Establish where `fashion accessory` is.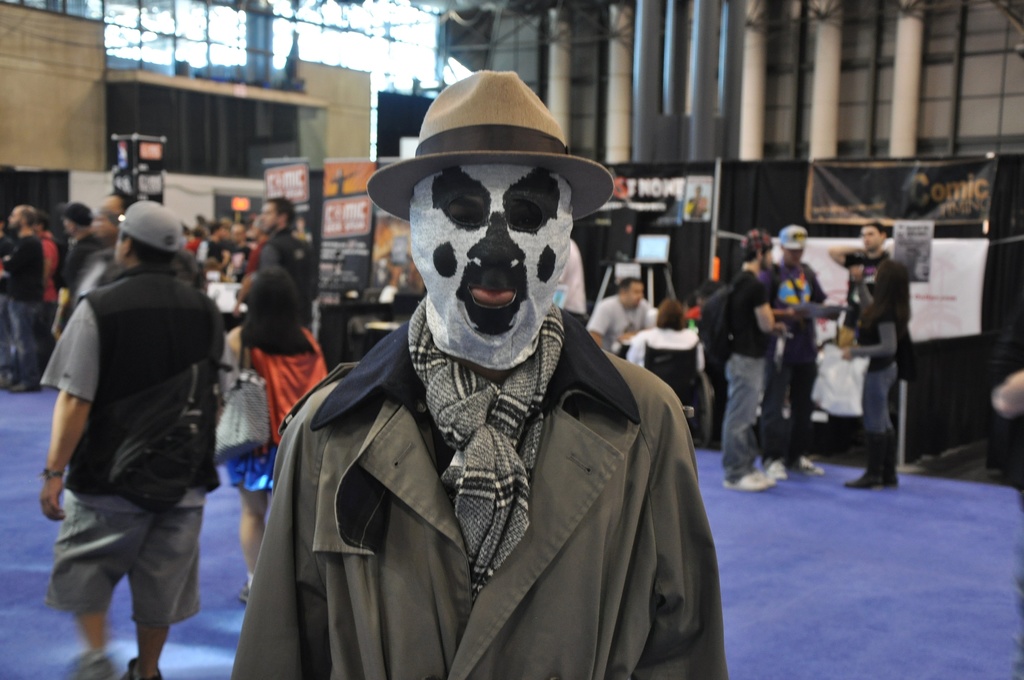
Established at box=[407, 295, 564, 601].
